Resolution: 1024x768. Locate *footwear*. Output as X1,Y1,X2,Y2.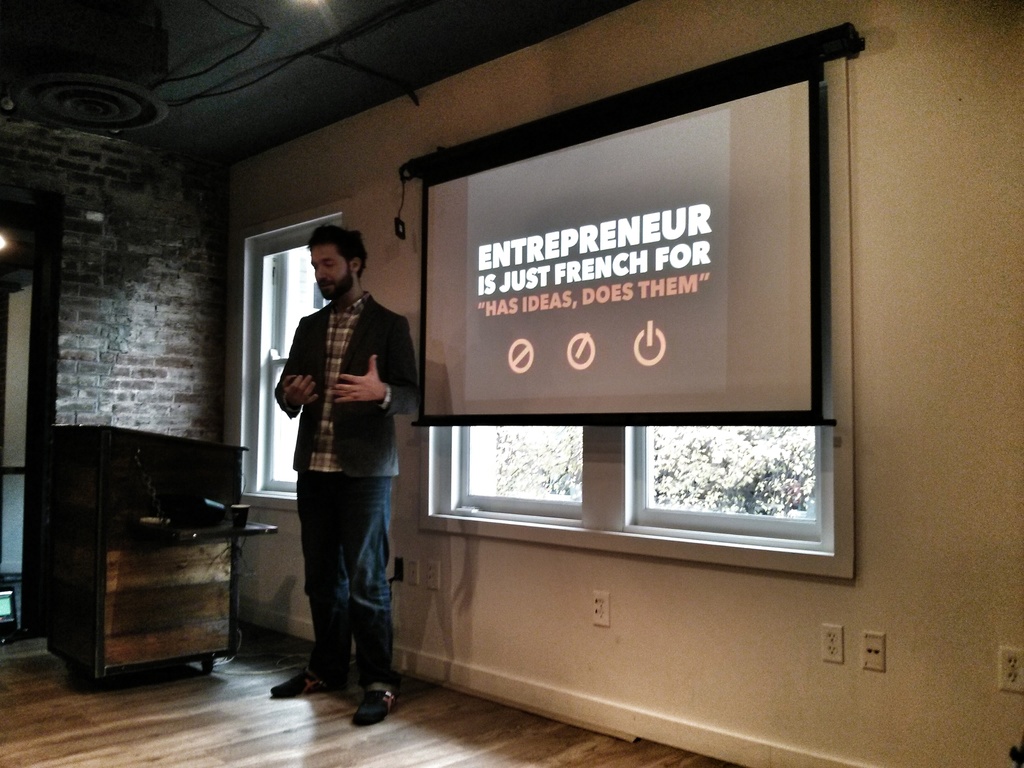
353,685,395,729.
